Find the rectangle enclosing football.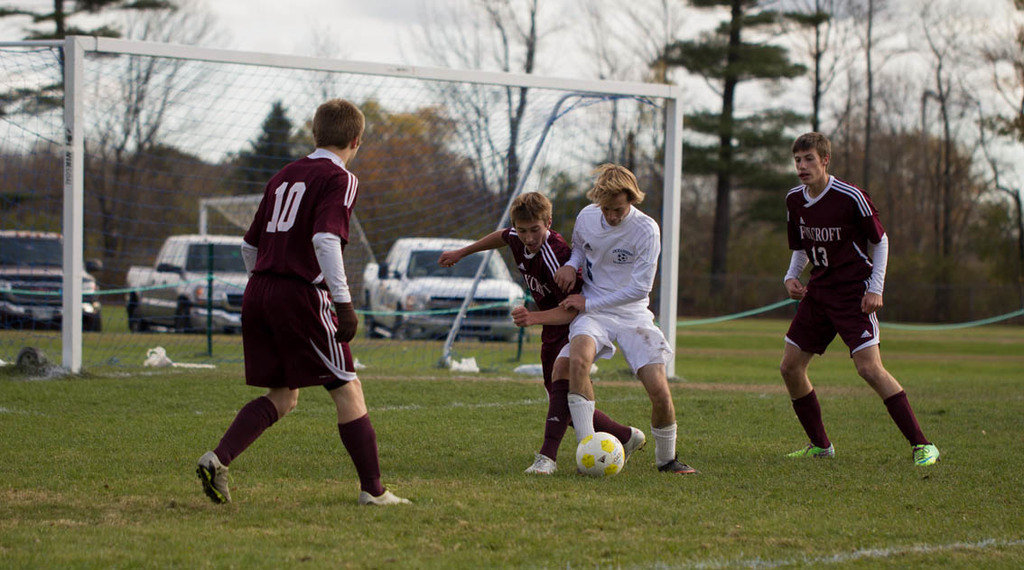
locate(574, 431, 623, 474).
